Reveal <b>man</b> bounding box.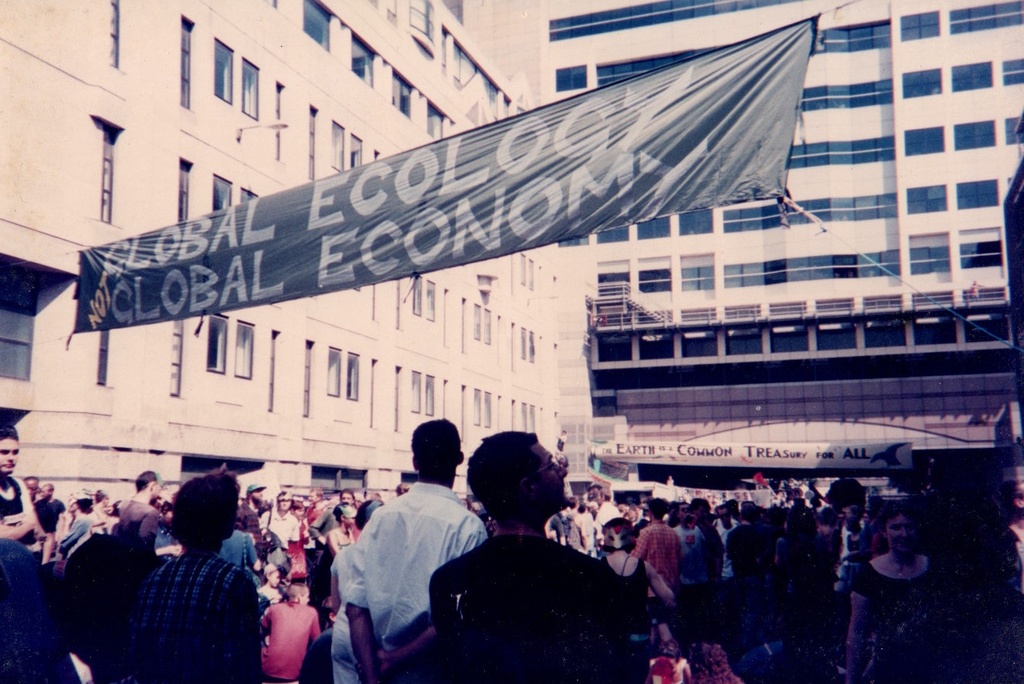
Revealed: <bbox>260, 490, 301, 568</bbox>.
